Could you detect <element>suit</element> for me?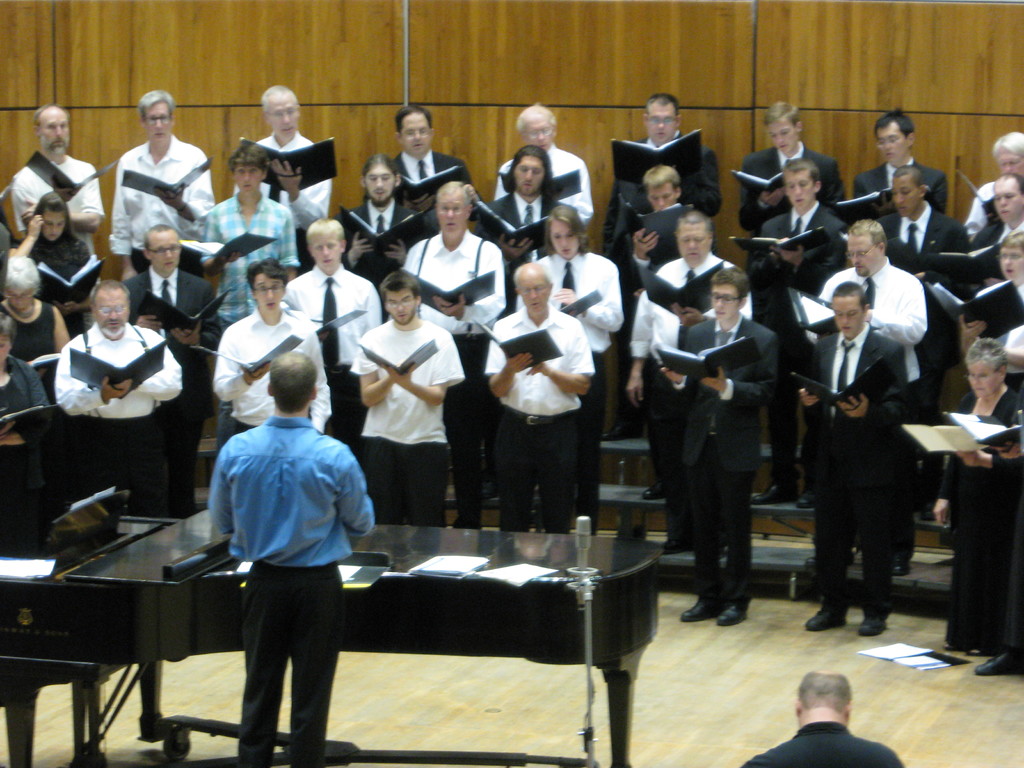
Detection result: bbox(625, 220, 721, 481).
